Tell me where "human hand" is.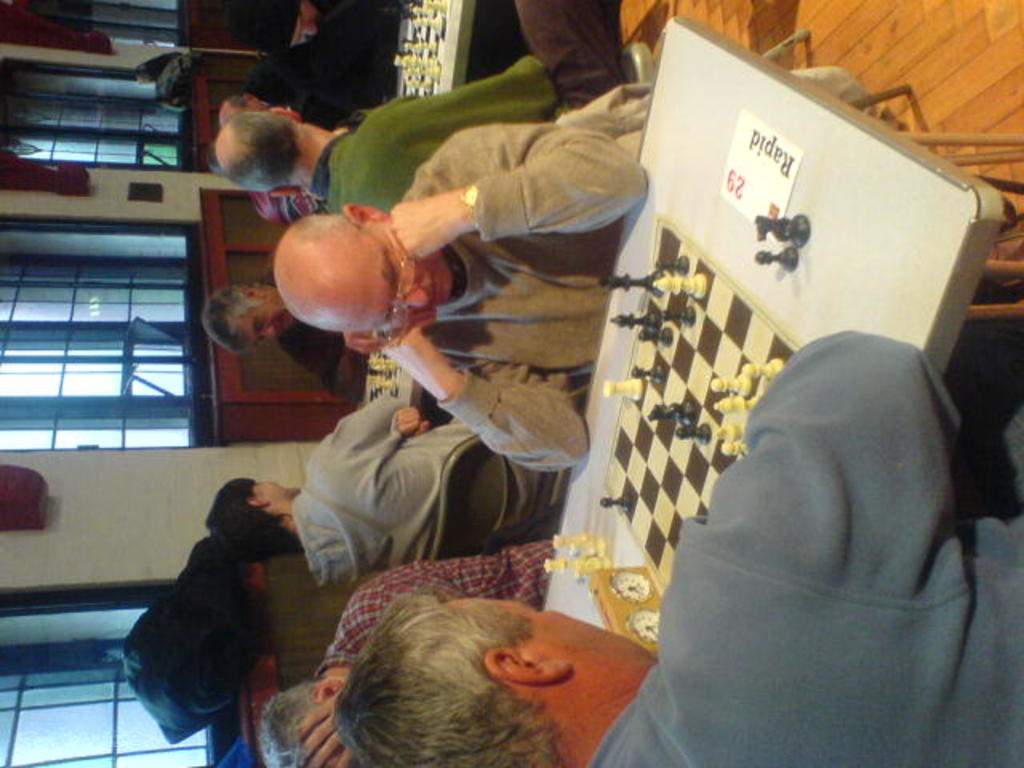
"human hand" is at l=392, t=405, r=434, b=442.
